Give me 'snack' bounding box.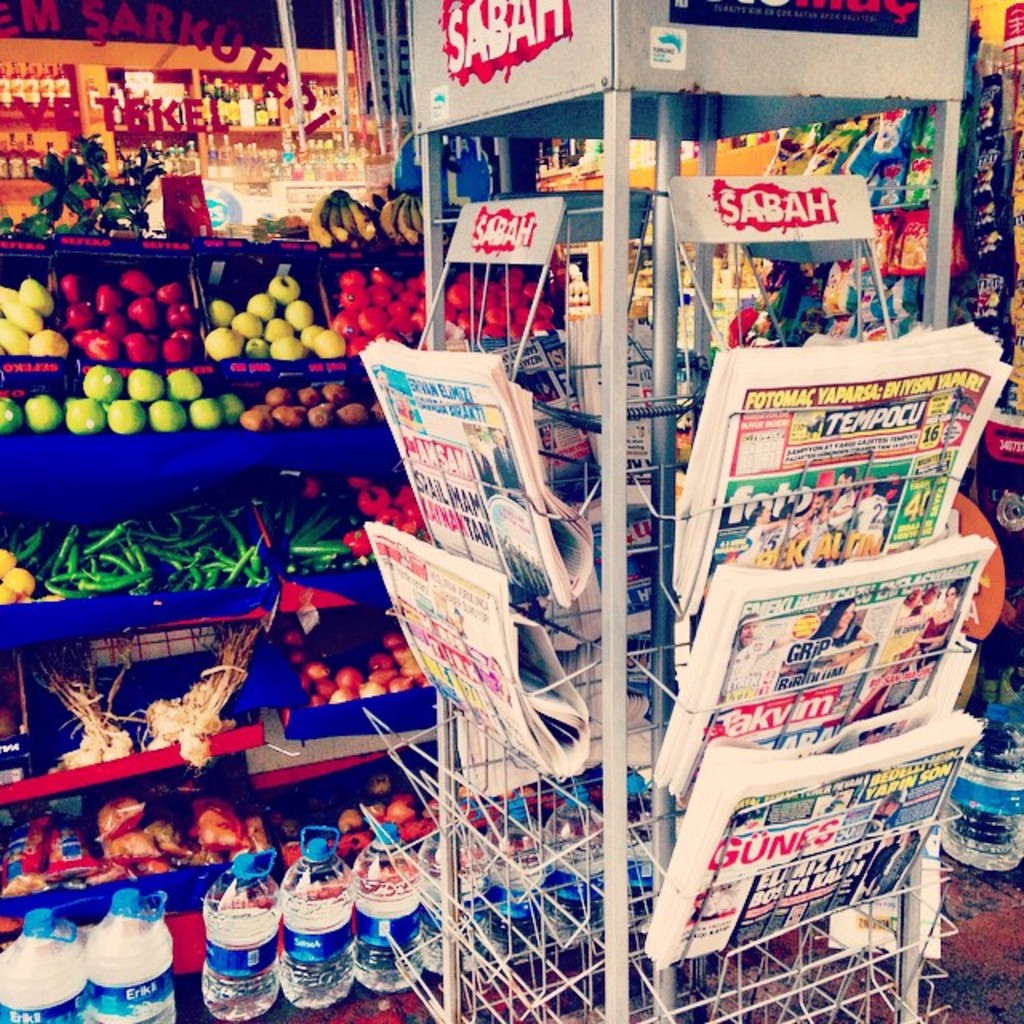
crop(0, 766, 258, 890).
